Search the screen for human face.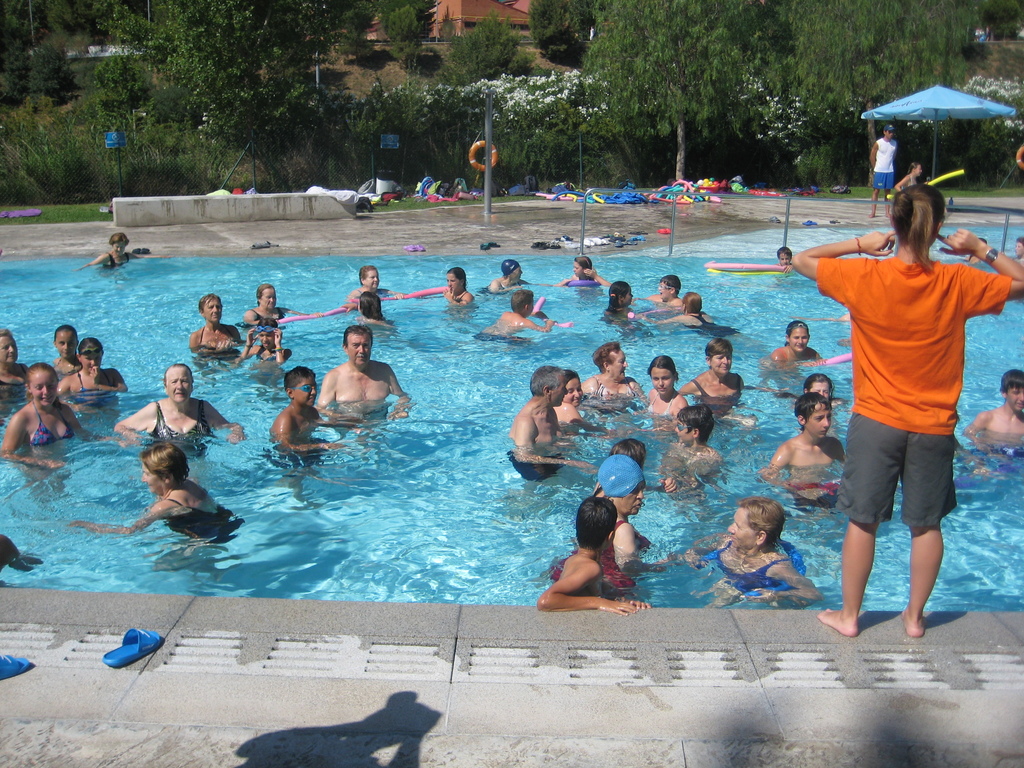
Found at detection(166, 368, 191, 399).
